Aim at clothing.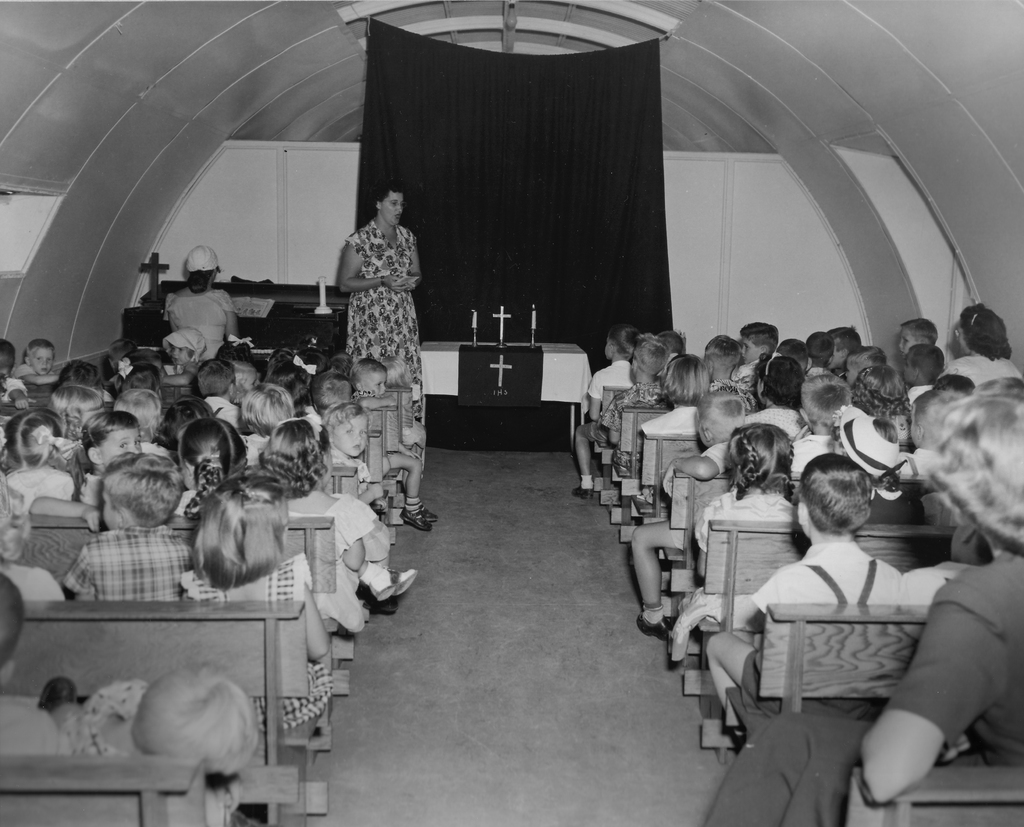
Aimed at <region>602, 390, 664, 473</region>.
